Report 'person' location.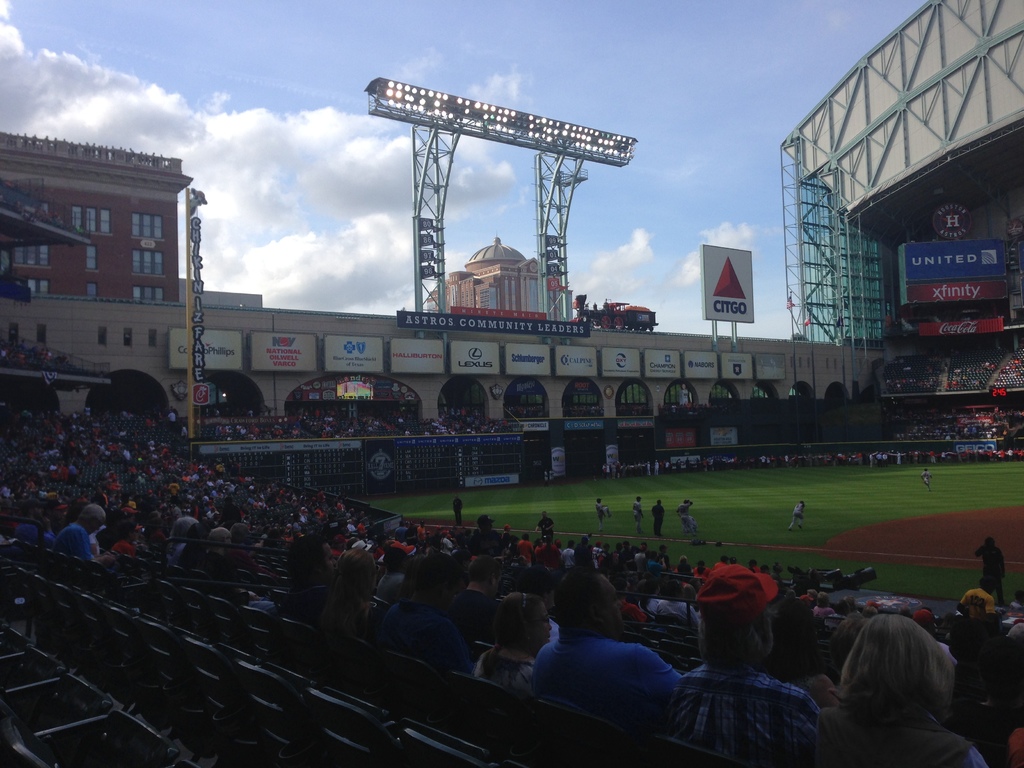
Report: (659, 545, 668, 561).
